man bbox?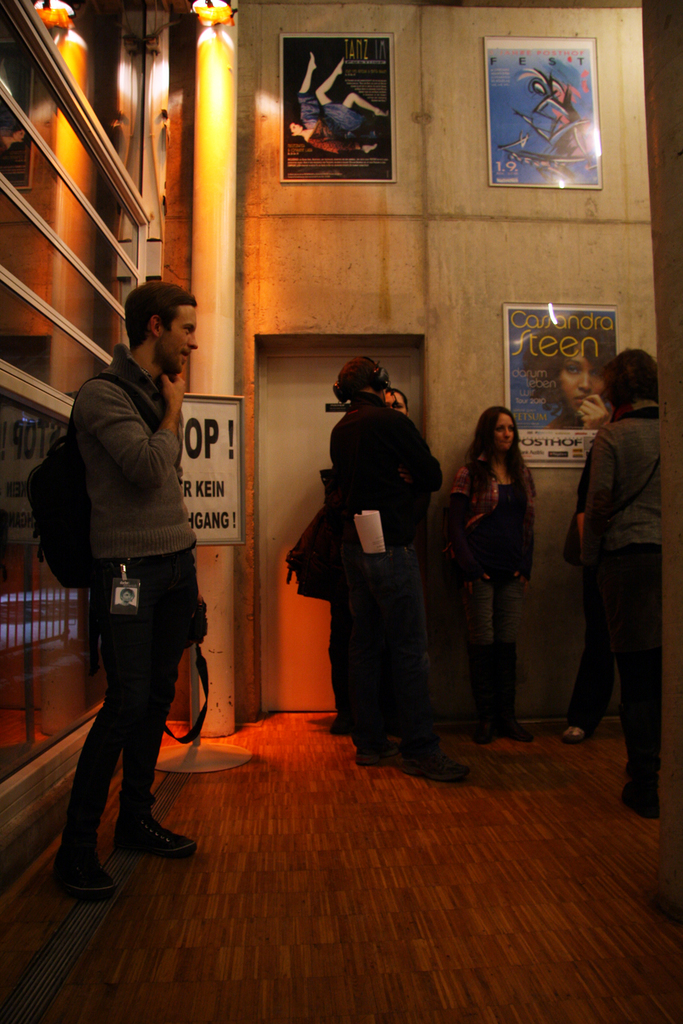
61 275 199 899
